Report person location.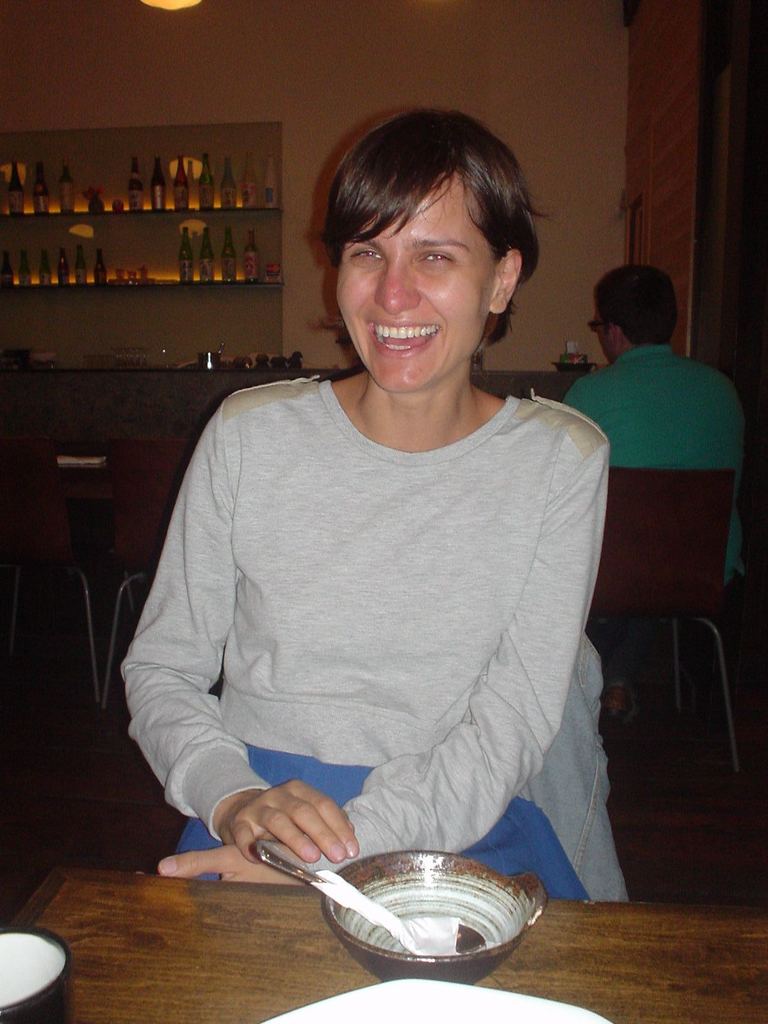
Report: rect(562, 268, 744, 721).
